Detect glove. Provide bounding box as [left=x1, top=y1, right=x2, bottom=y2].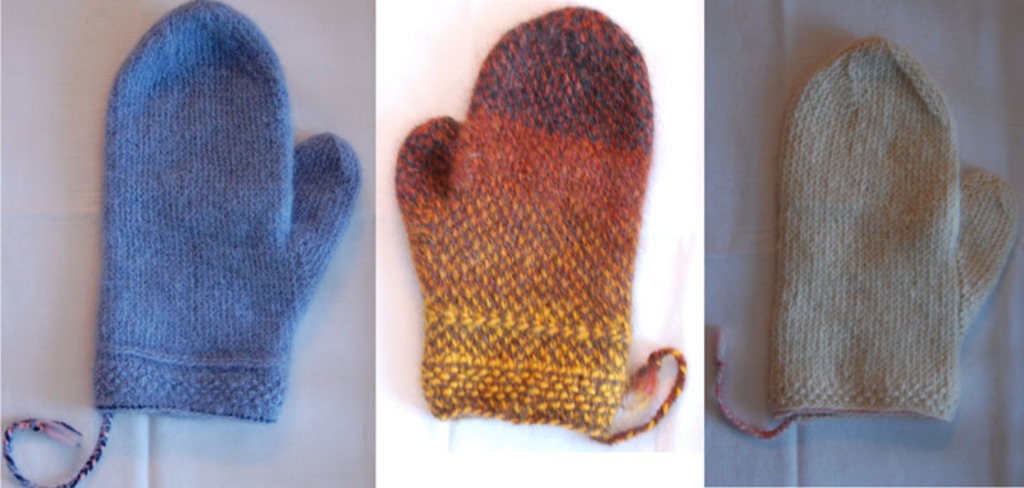
[left=712, top=37, right=1020, bottom=441].
